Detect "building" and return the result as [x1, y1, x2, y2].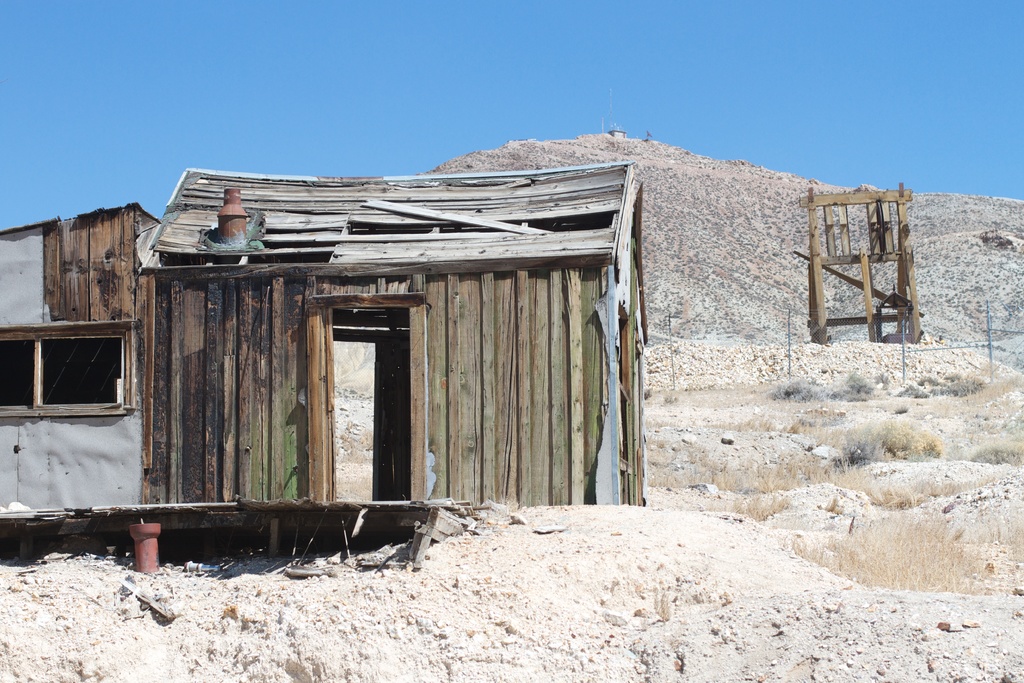
[0, 158, 644, 578].
